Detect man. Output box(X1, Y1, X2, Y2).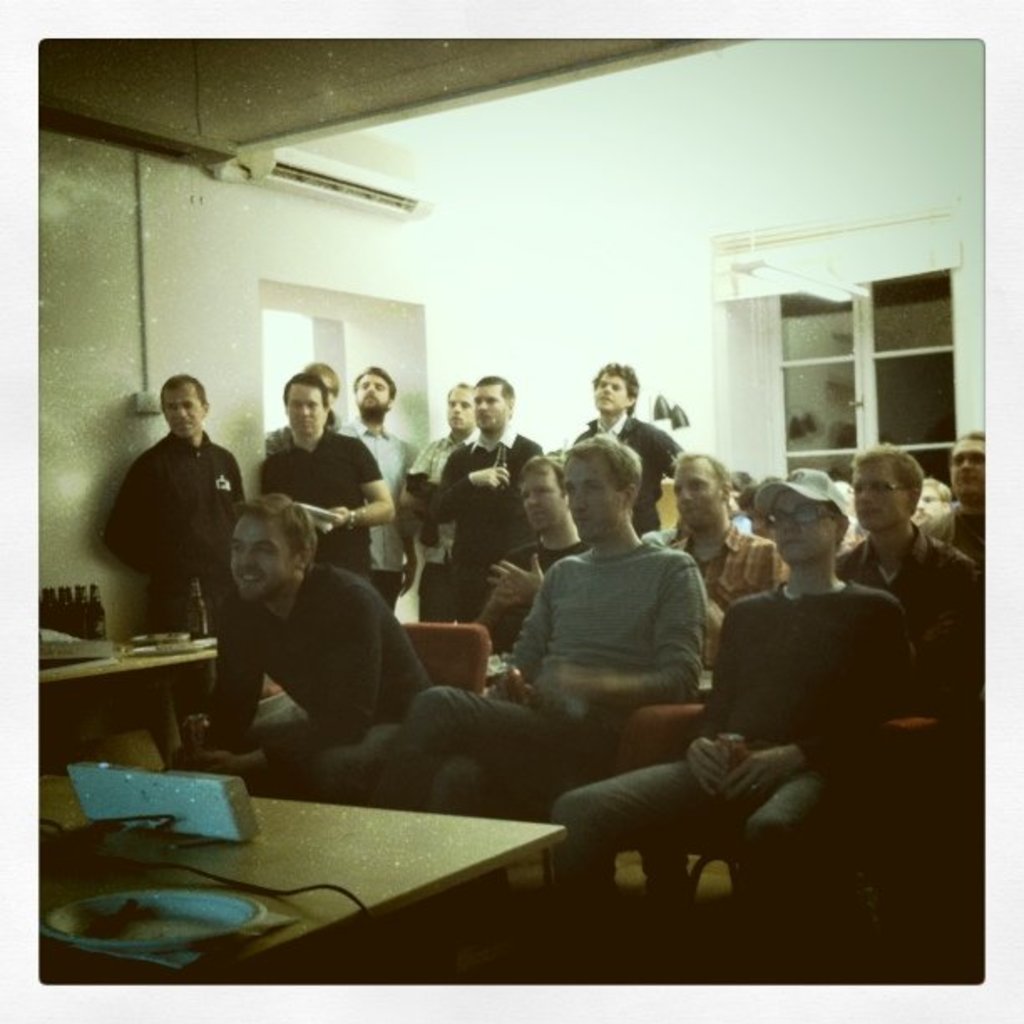
box(484, 443, 579, 651).
